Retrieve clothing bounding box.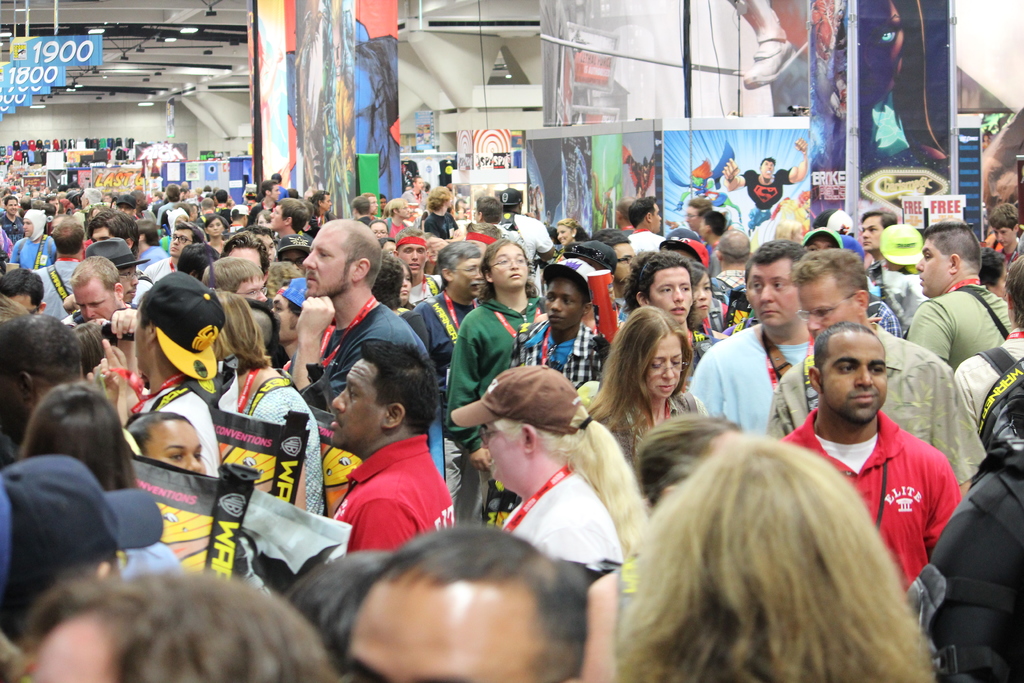
Bounding box: select_region(320, 300, 424, 409).
